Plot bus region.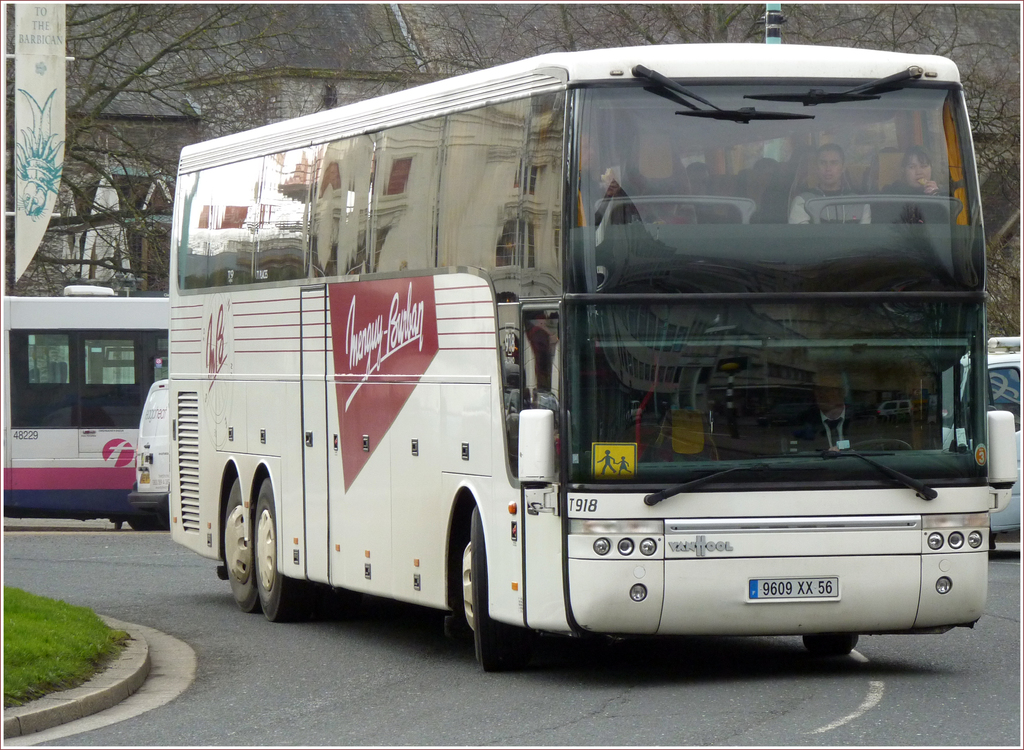
Plotted at 165,38,1022,665.
